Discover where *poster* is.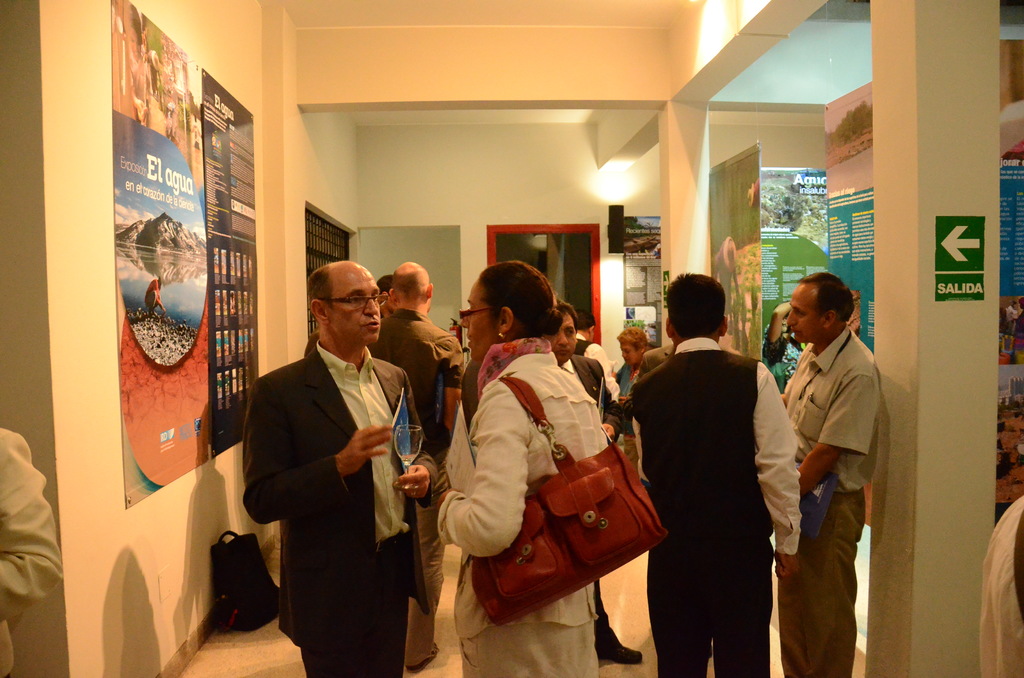
Discovered at (left=827, top=84, right=874, bottom=348).
